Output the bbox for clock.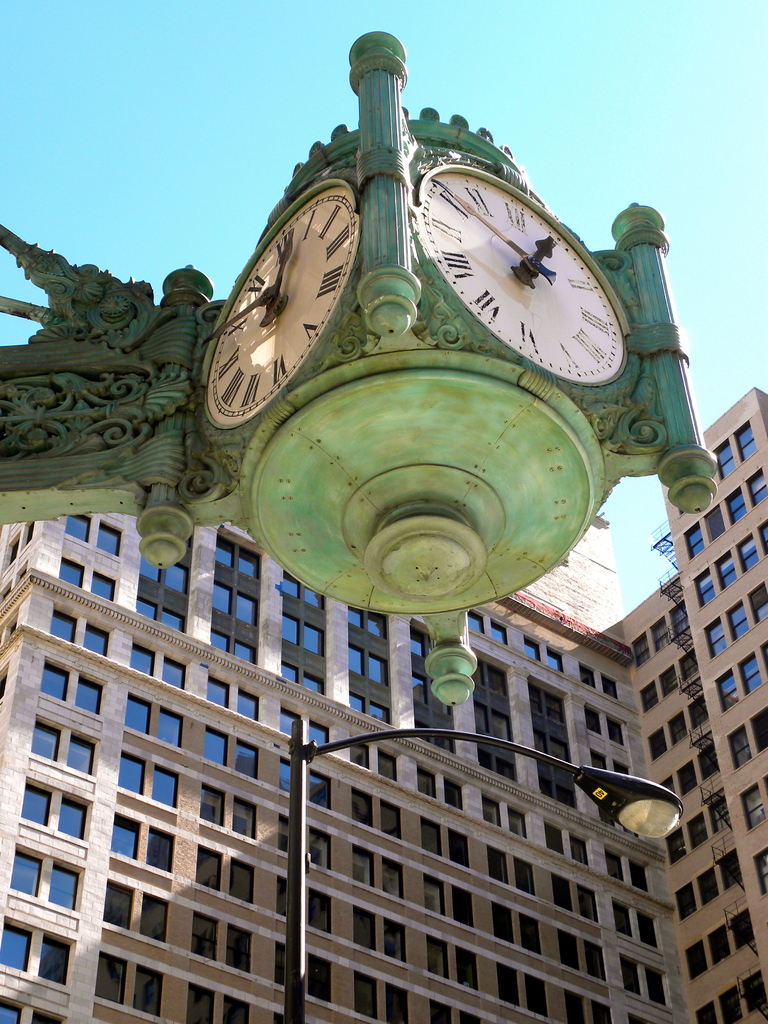
bbox(199, 182, 366, 435).
